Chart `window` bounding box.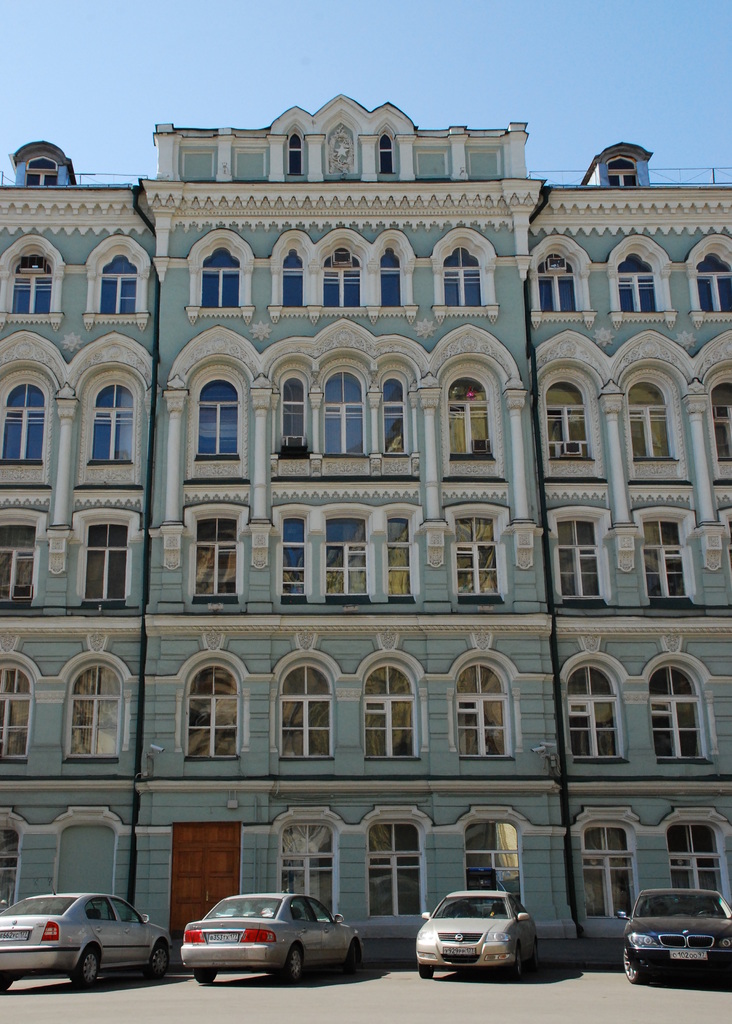
Charted: l=191, t=660, r=237, b=746.
